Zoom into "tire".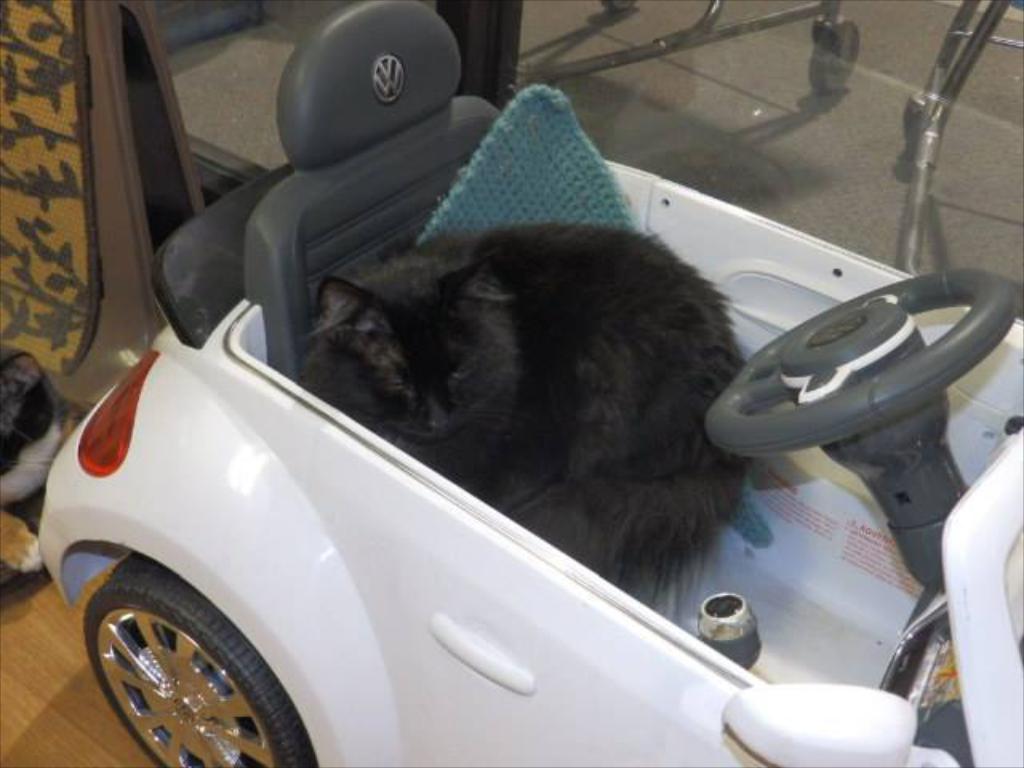
Zoom target: x1=600 y1=0 x2=634 y2=11.
